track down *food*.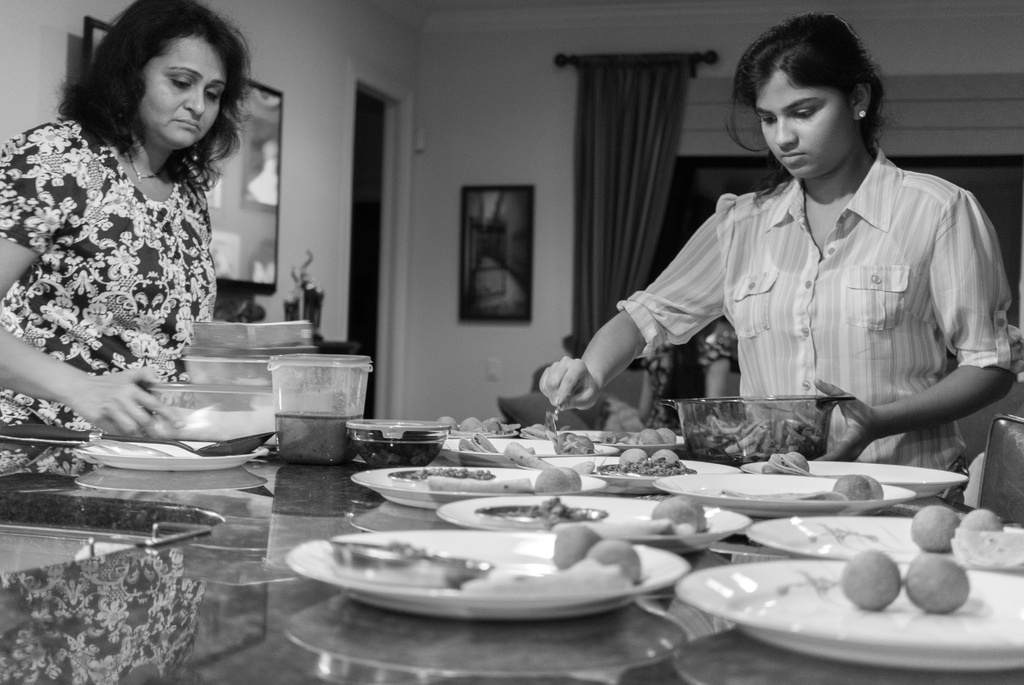
Tracked to box(862, 474, 884, 501).
